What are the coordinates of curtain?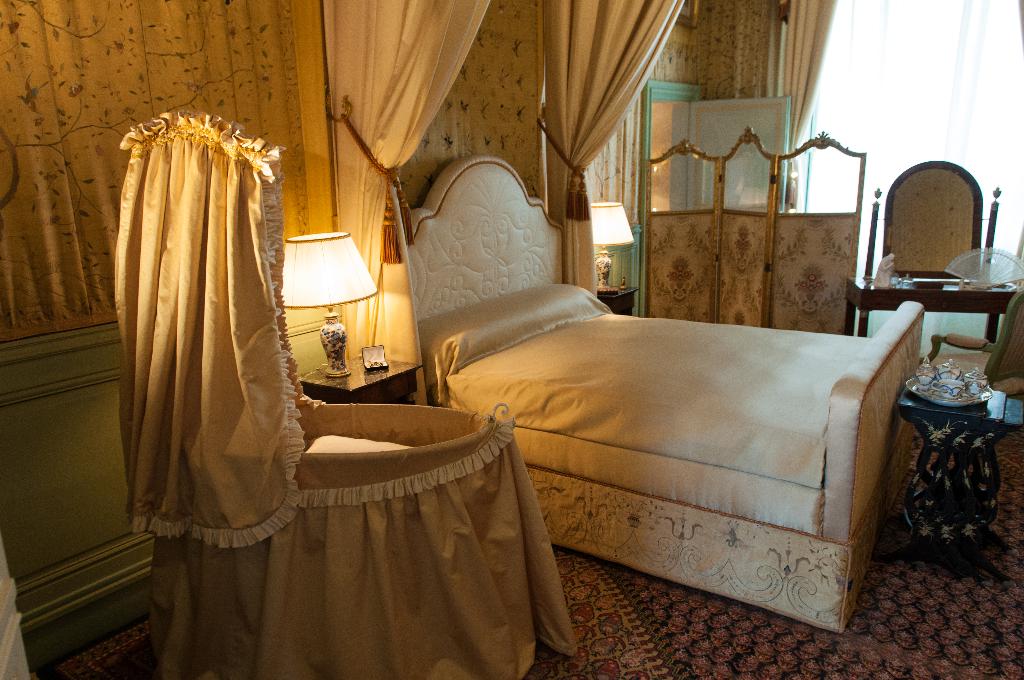
detection(699, 0, 774, 150).
